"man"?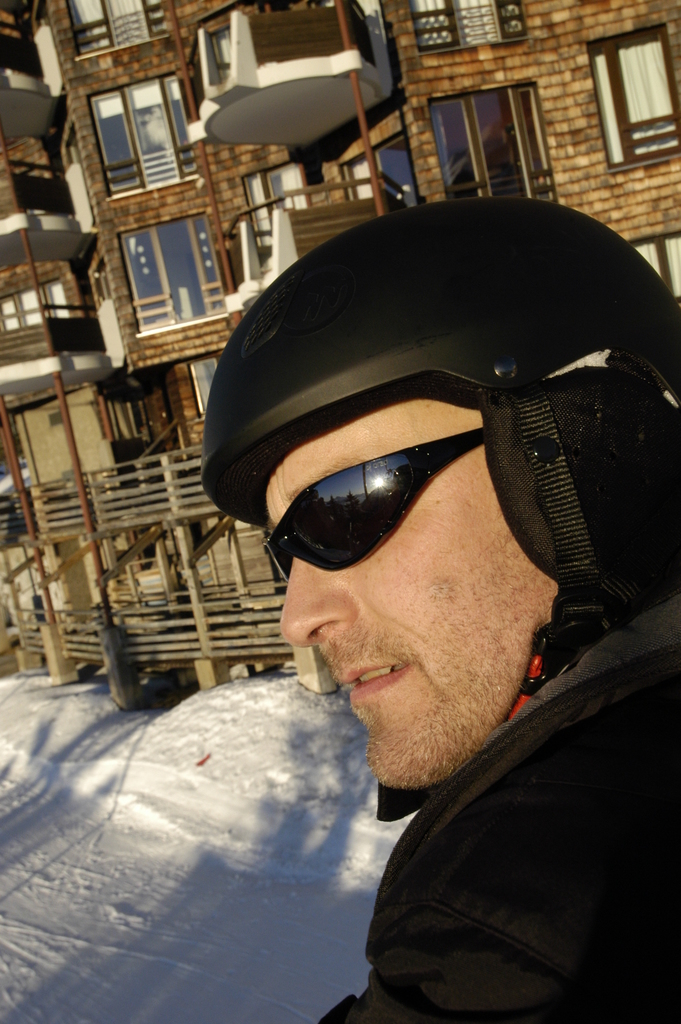
163, 216, 680, 1023
